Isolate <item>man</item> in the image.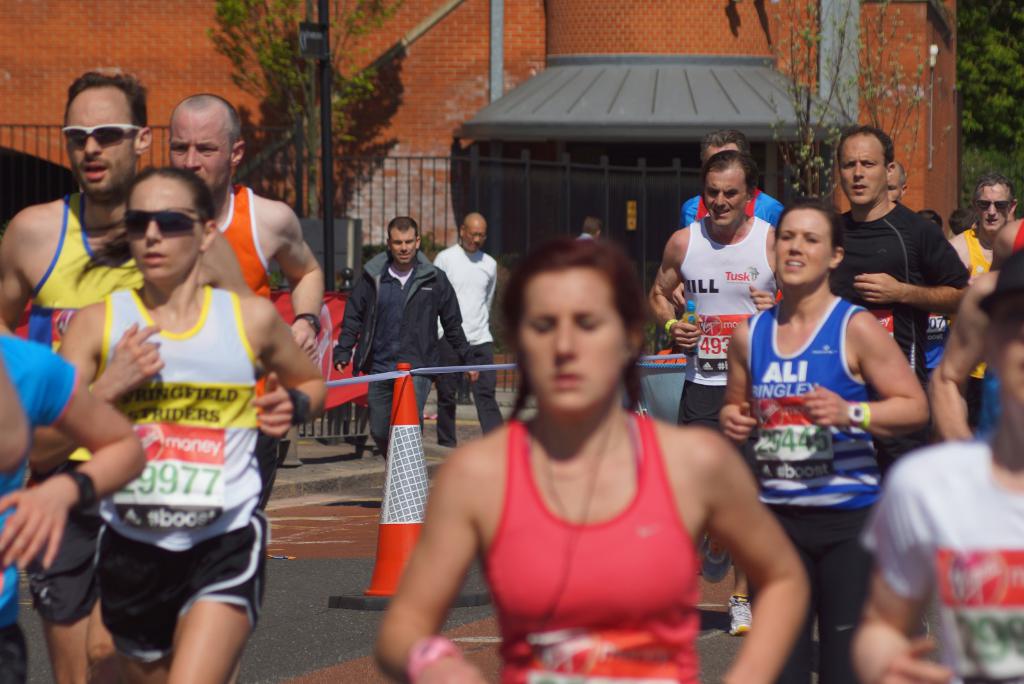
Isolated region: rect(840, 120, 985, 509).
